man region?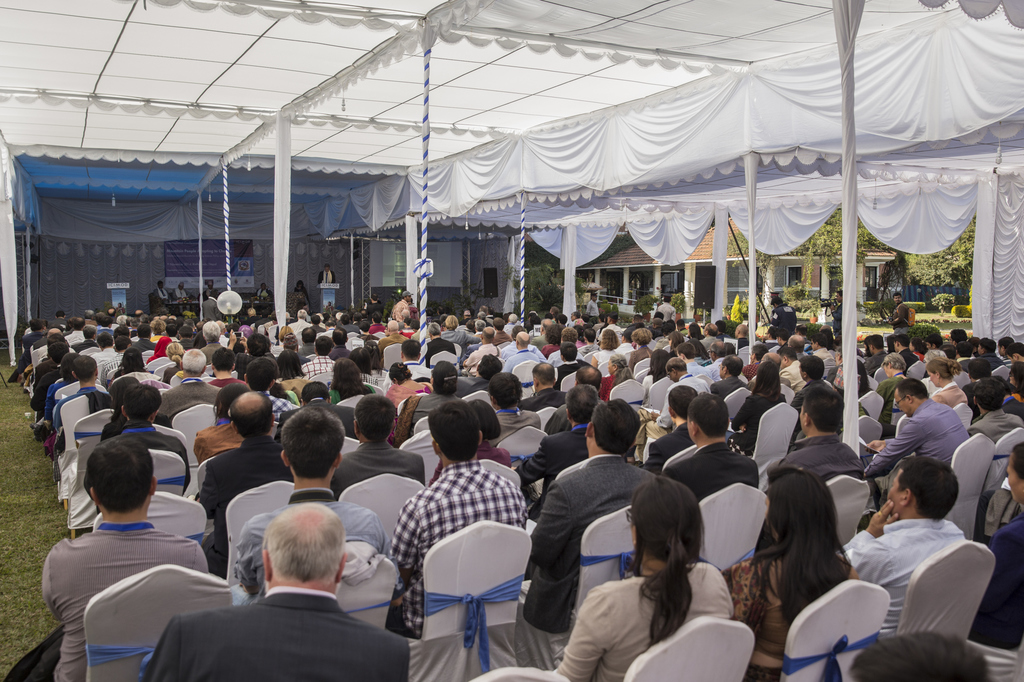
{"x1": 179, "y1": 326, "x2": 194, "y2": 345}
